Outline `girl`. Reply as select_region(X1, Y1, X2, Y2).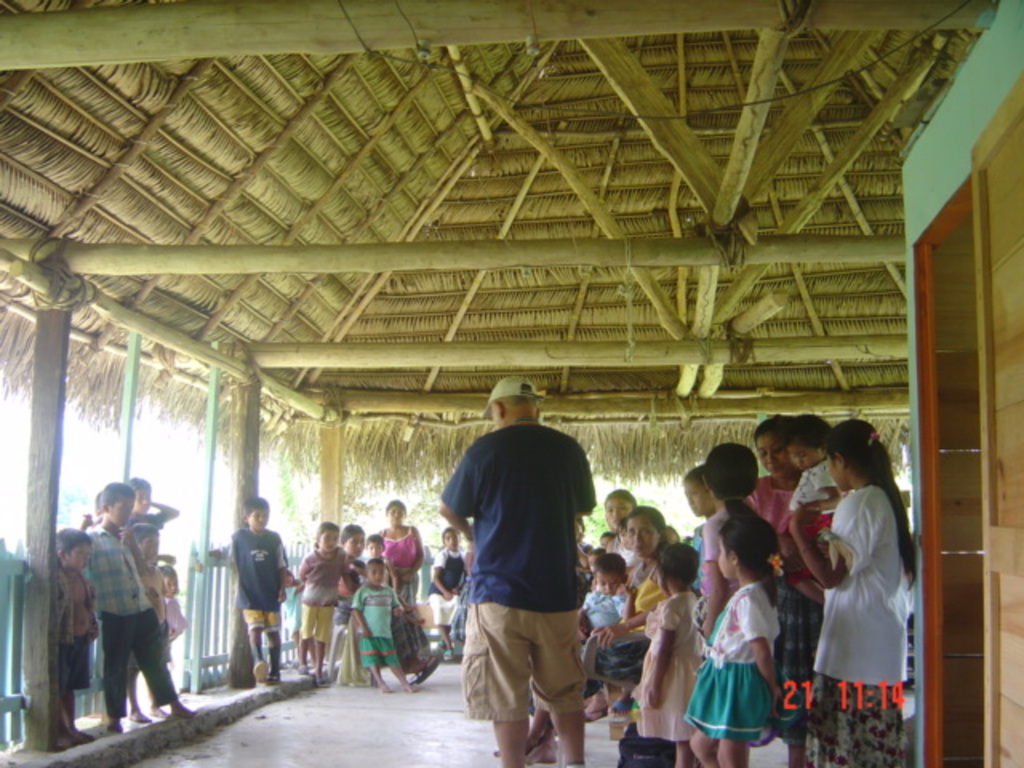
select_region(296, 520, 363, 690).
